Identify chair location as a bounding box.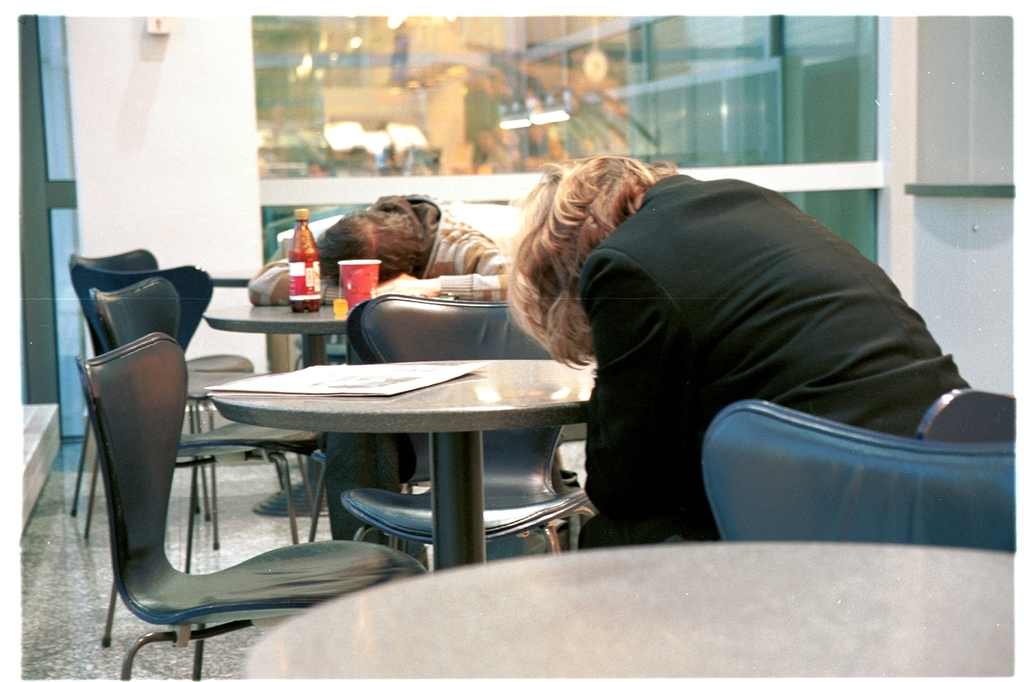
crop(61, 249, 255, 536).
